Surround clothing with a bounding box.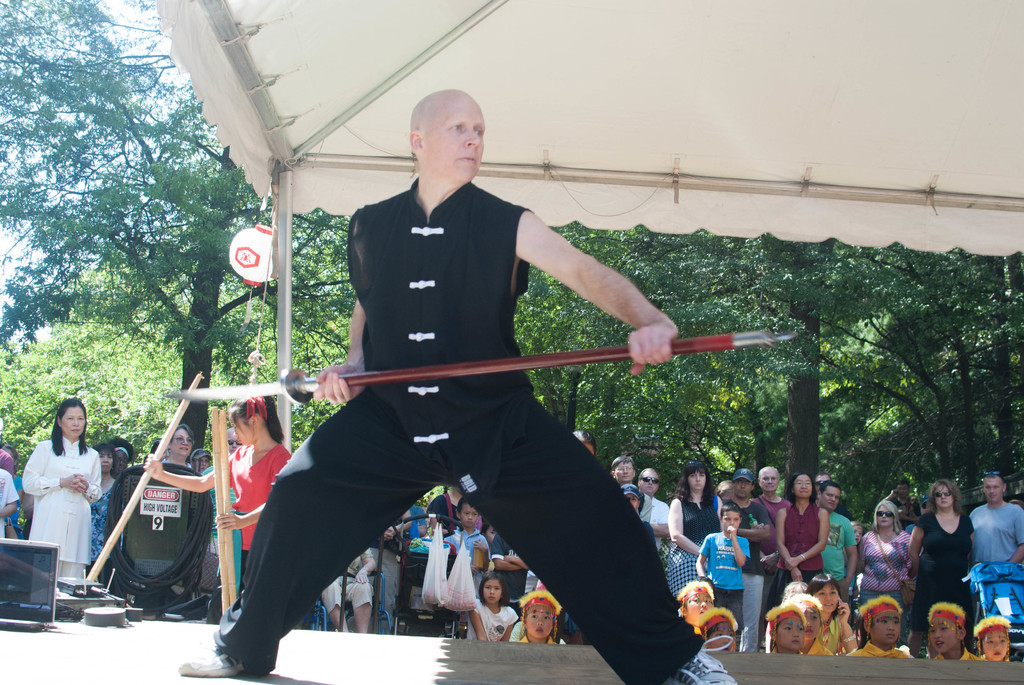
<box>820,613,842,652</box>.
